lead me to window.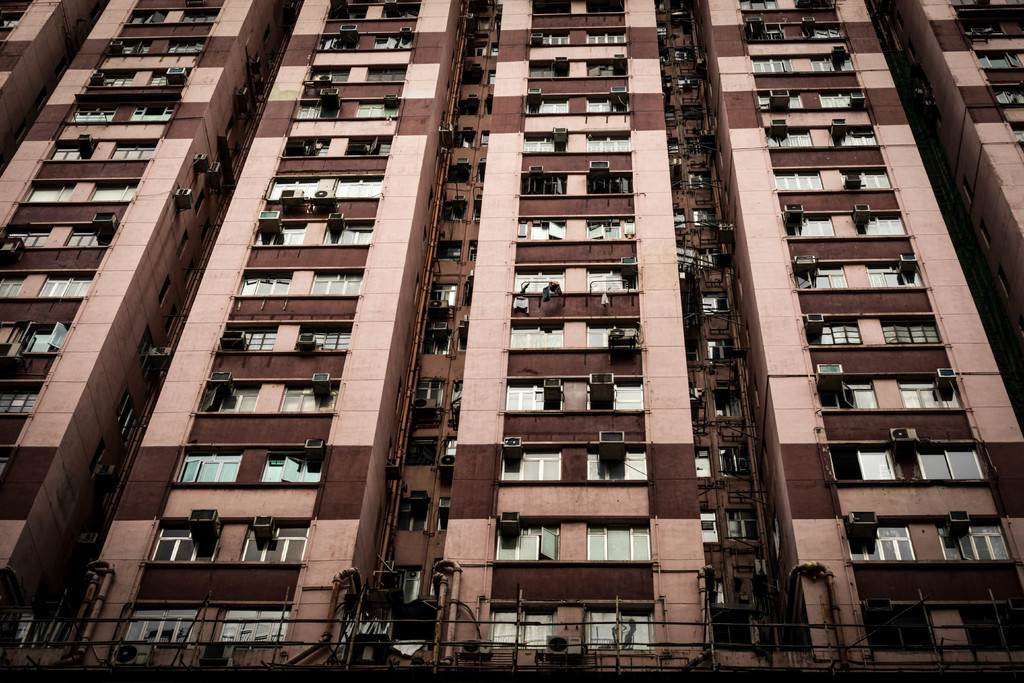
Lead to [x1=527, y1=100, x2=630, y2=115].
